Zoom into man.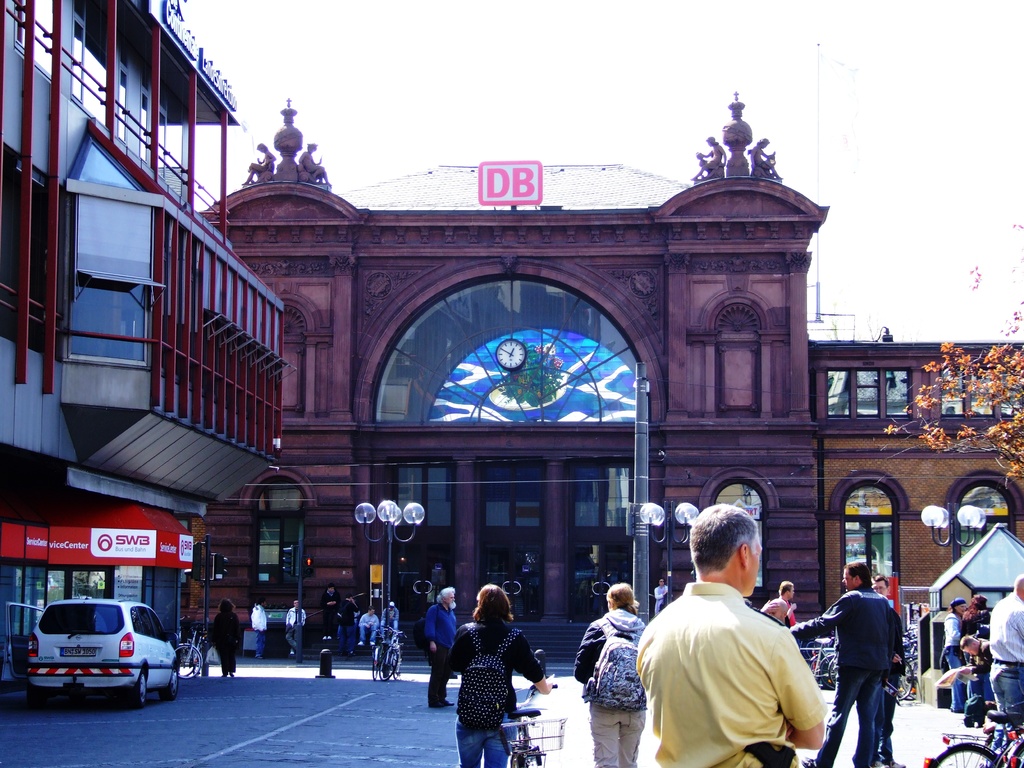
Zoom target: 985:574:1023:723.
